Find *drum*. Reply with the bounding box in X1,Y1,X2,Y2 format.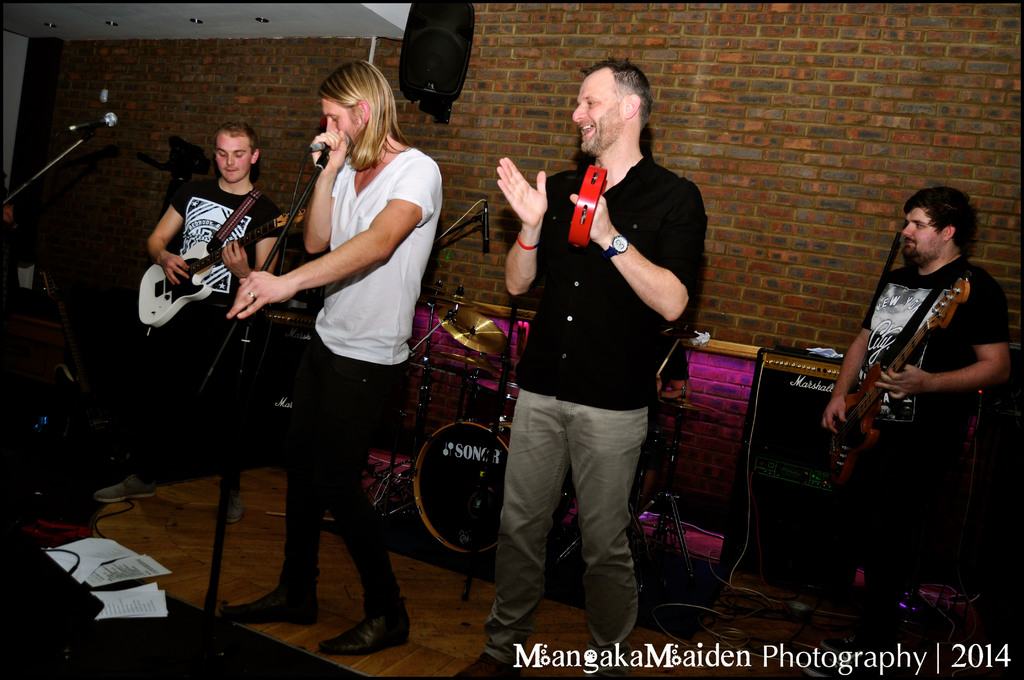
471,378,520,426.
